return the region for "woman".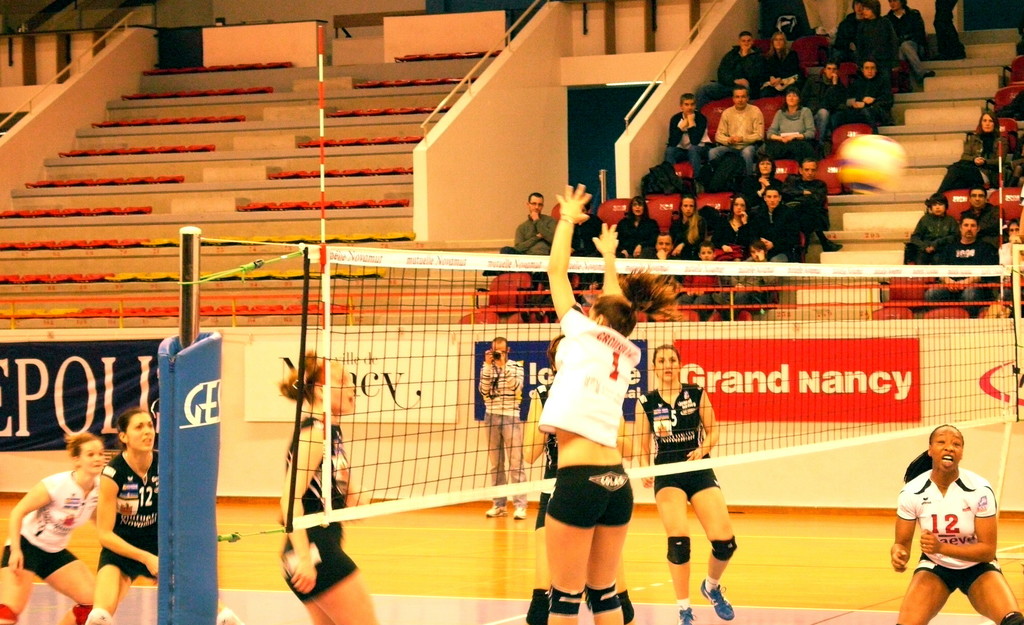
x1=615, y1=193, x2=660, y2=258.
